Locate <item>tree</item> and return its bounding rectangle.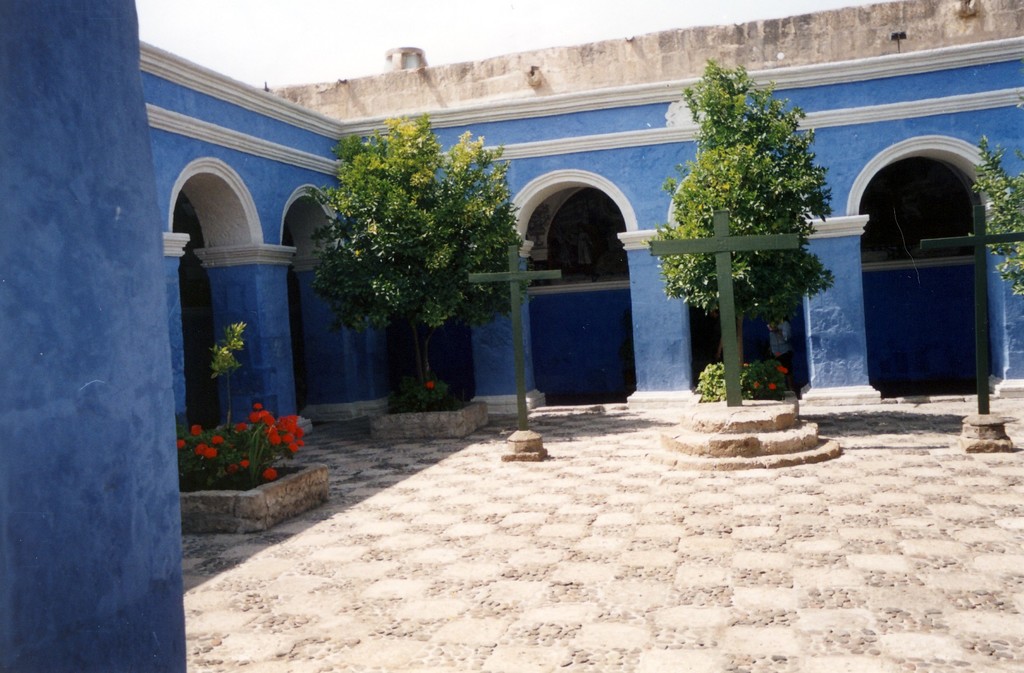
left=299, top=87, right=527, bottom=397.
